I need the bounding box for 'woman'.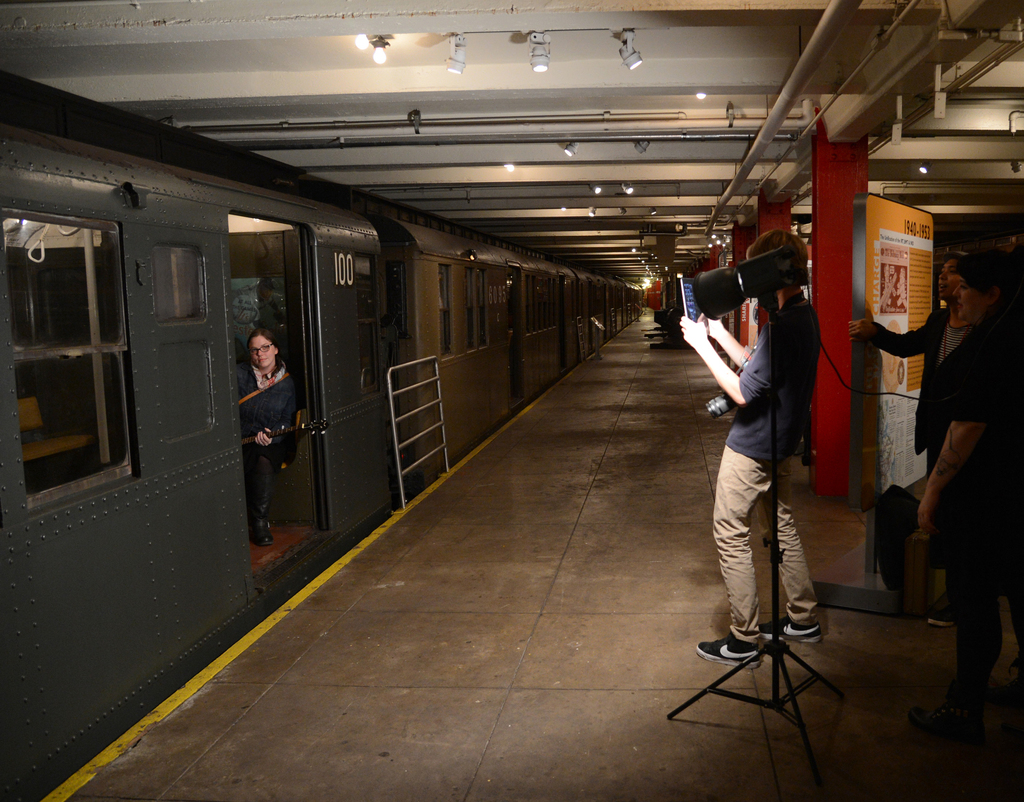
Here it is: (x1=916, y1=243, x2=1023, y2=746).
